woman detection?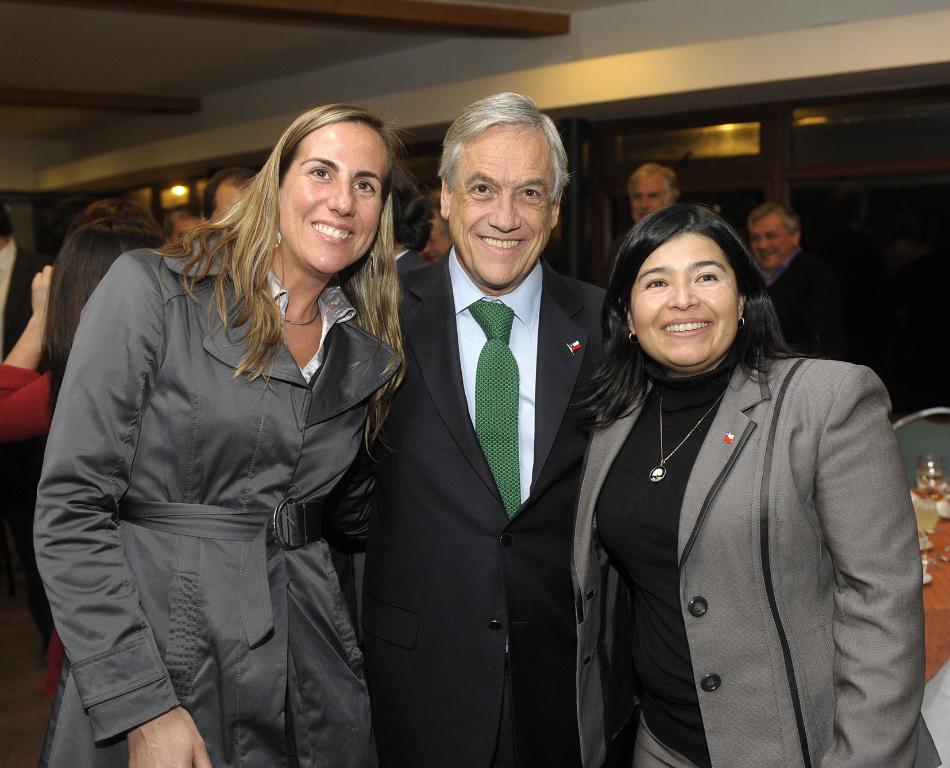
crop(45, 114, 419, 766)
